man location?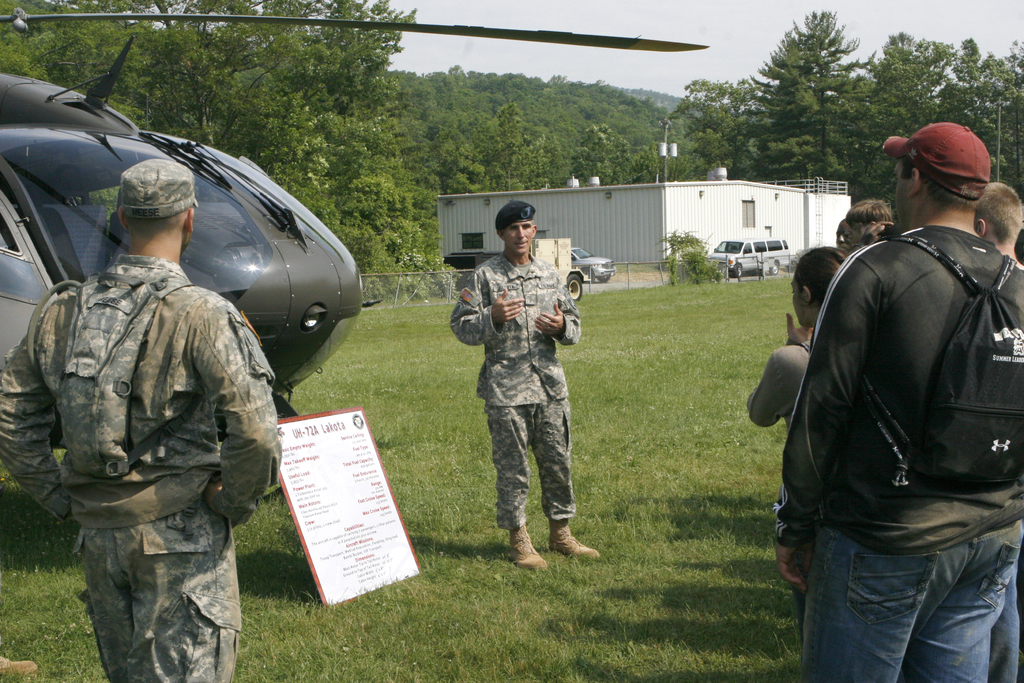
detection(767, 119, 1023, 679)
